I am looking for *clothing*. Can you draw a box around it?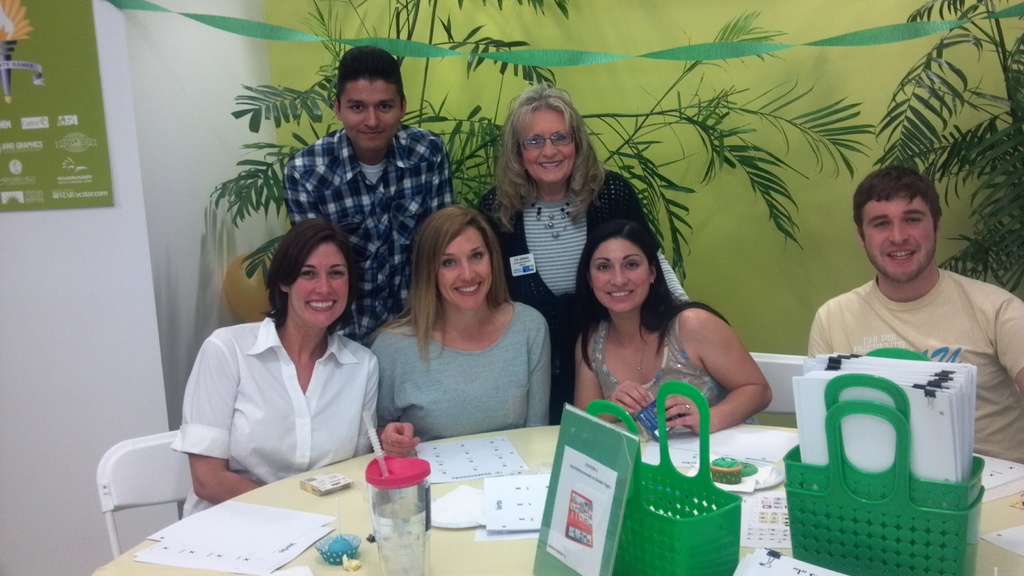
Sure, the bounding box is [x1=468, y1=159, x2=648, y2=419].
